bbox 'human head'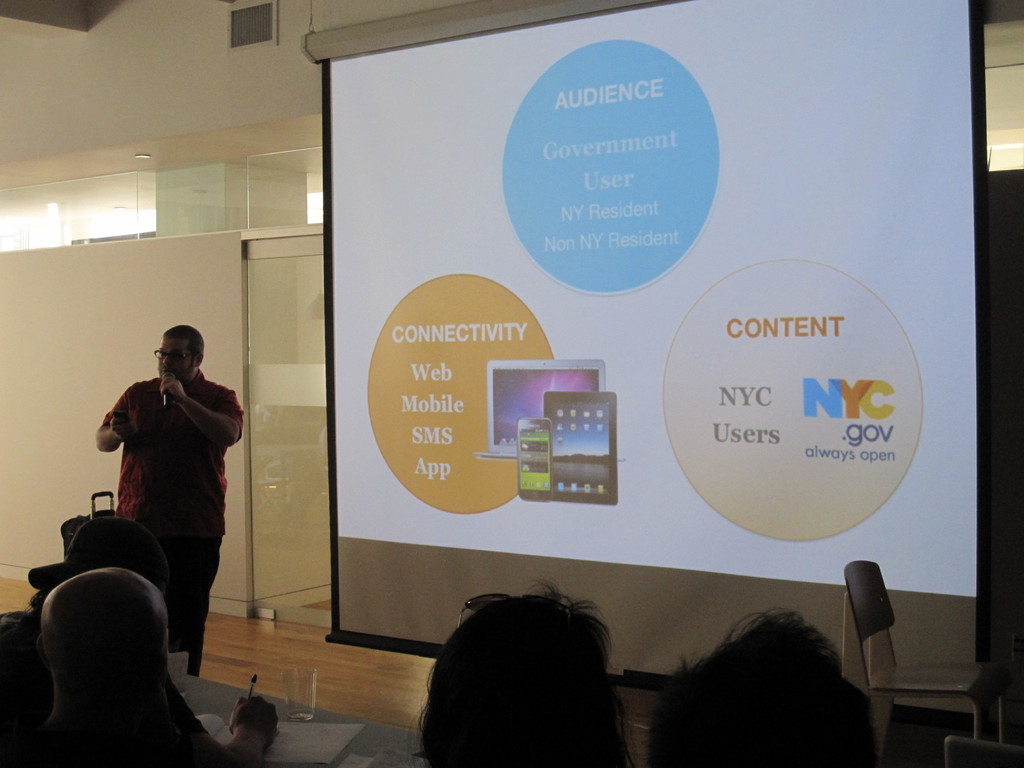
rect(159, 326, 205, 383)
